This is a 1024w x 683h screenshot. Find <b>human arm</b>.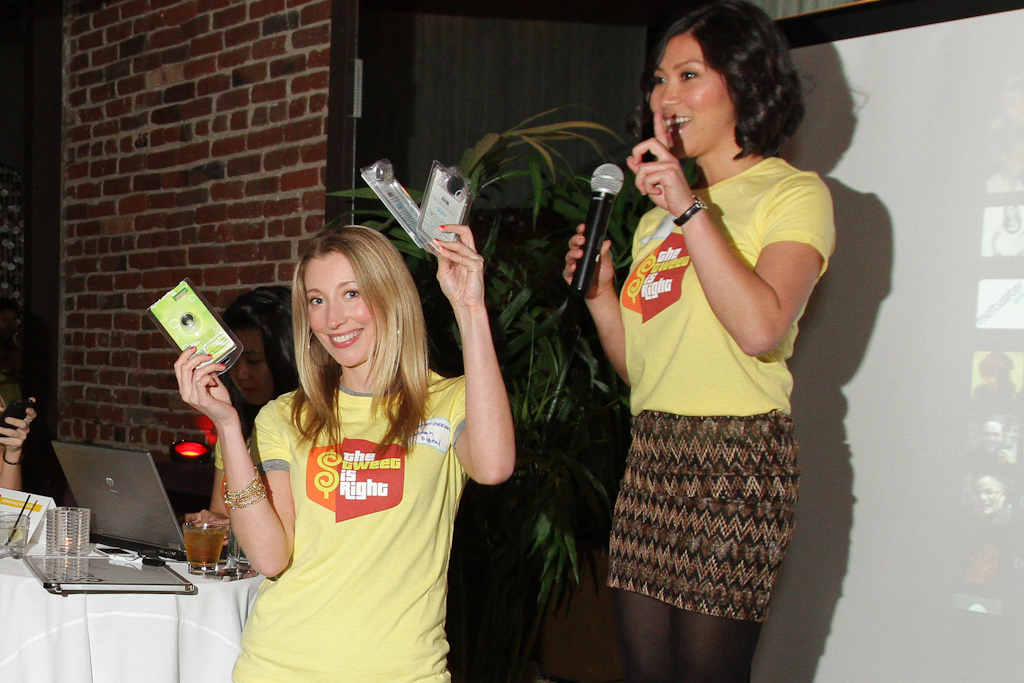
Bounding box: locate(631, 106, 840, 353).
